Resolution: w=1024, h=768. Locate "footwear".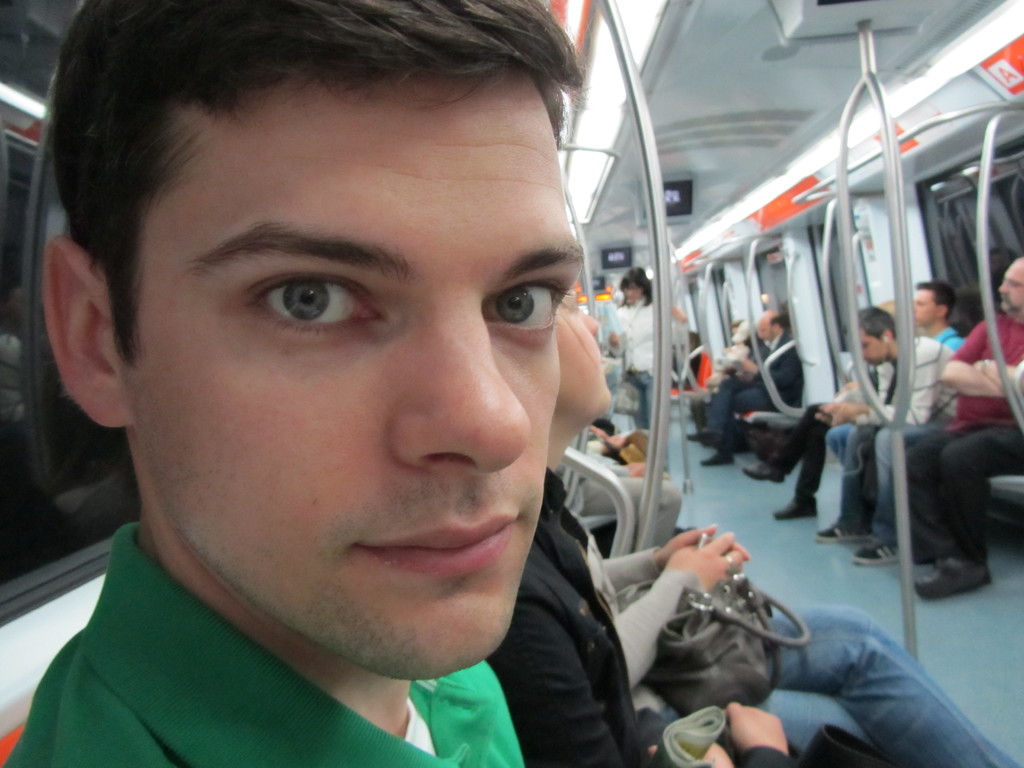
left=819, top=518, right=872, bottom=541.
